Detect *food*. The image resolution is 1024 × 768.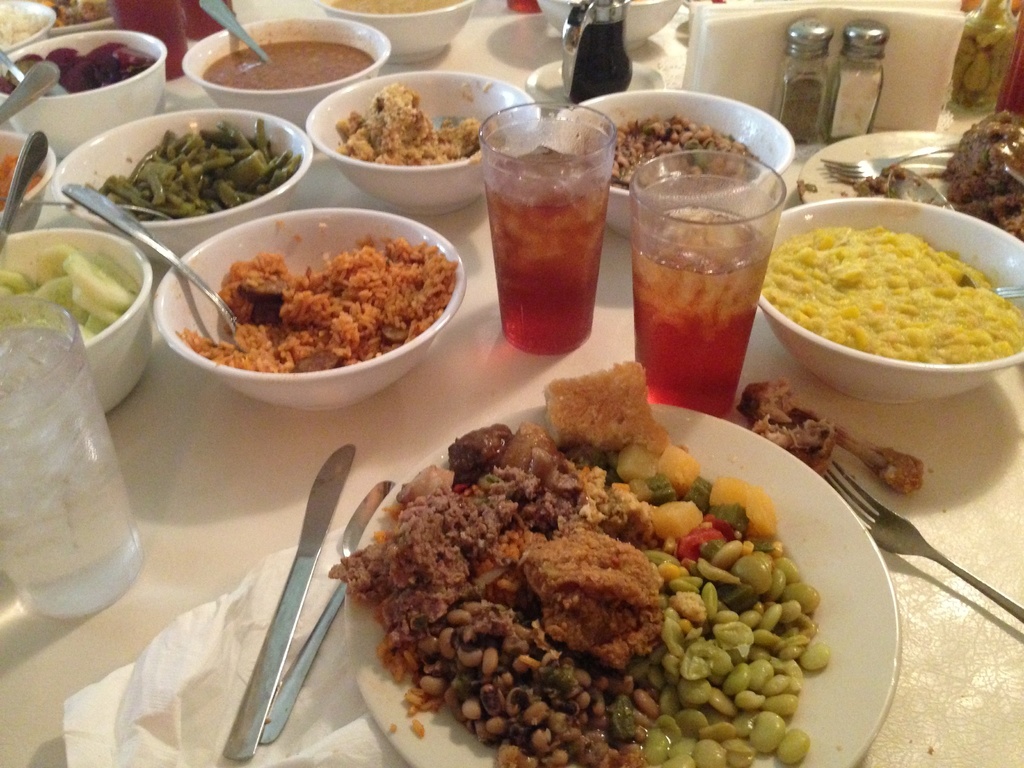
{"x1": 198, "y1": 43, "x2": 381, "y2": 100}.
